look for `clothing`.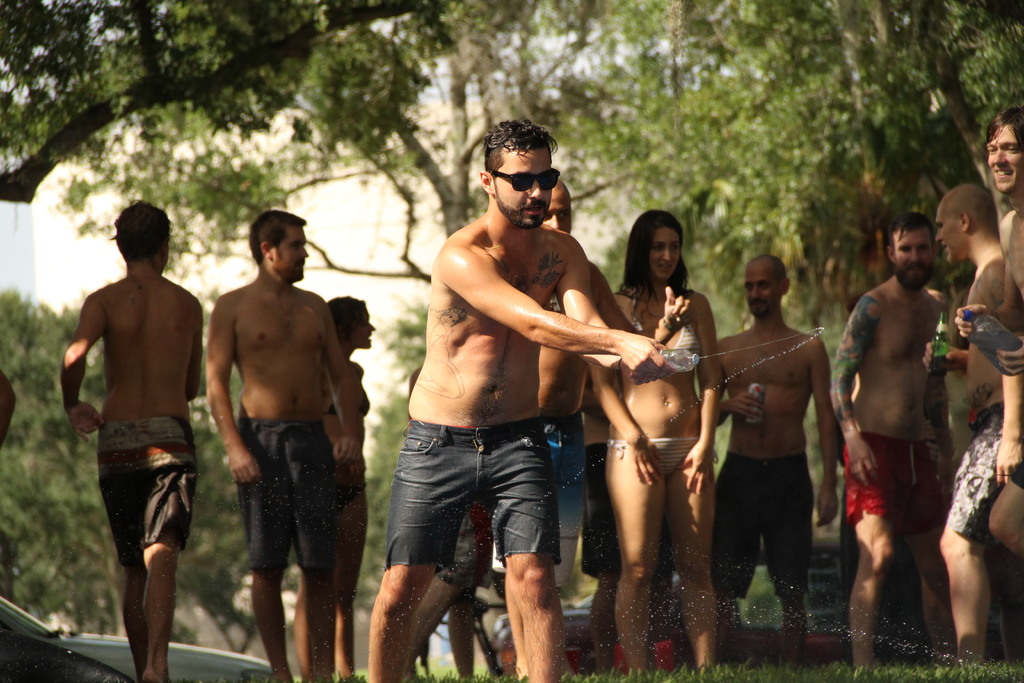
Found: [383, 420, 566, 566].
